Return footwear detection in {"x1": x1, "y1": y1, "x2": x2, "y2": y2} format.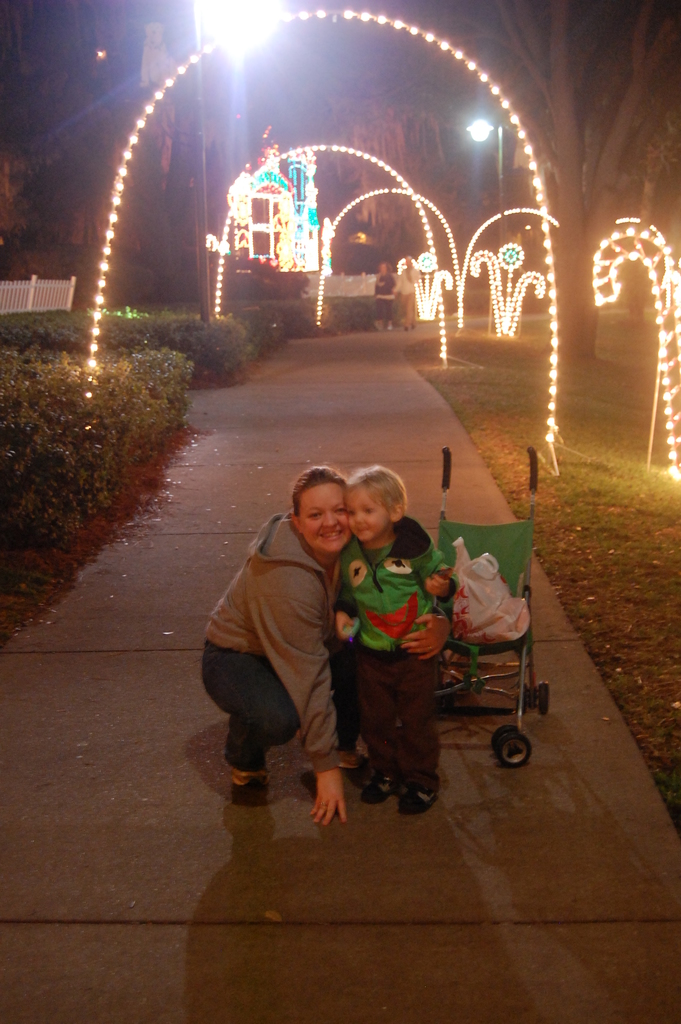
{"x1": 363, "y1": 772, "x2": 394, "y2": 798}.
